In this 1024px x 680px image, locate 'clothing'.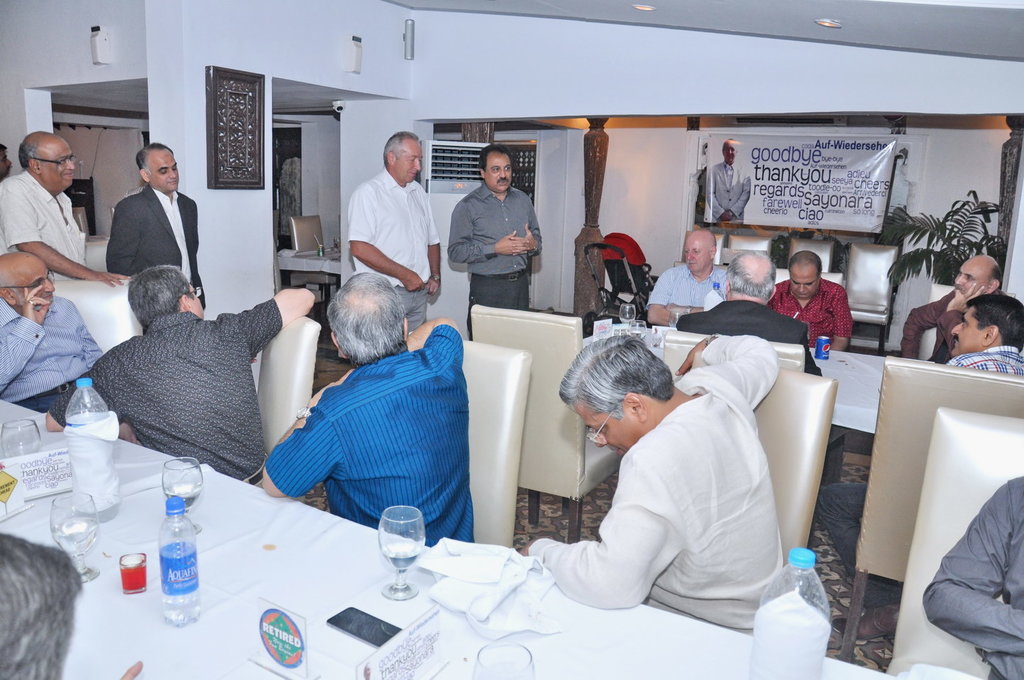
Bounding box: [539,332,780,639].
